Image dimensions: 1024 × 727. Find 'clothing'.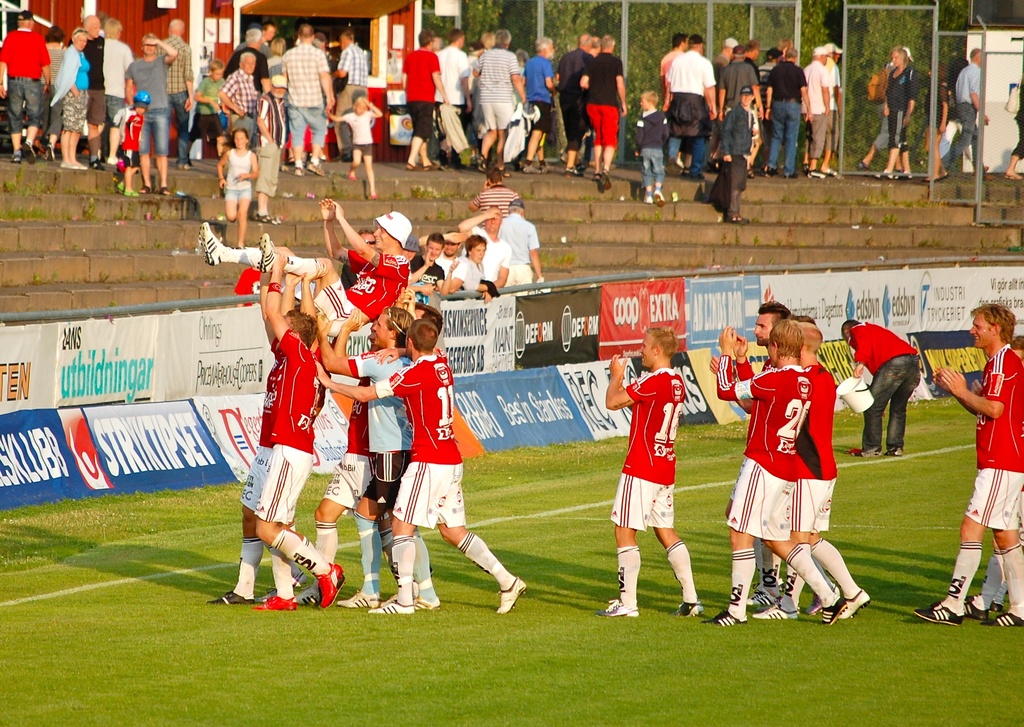
966,471,1023,538.
